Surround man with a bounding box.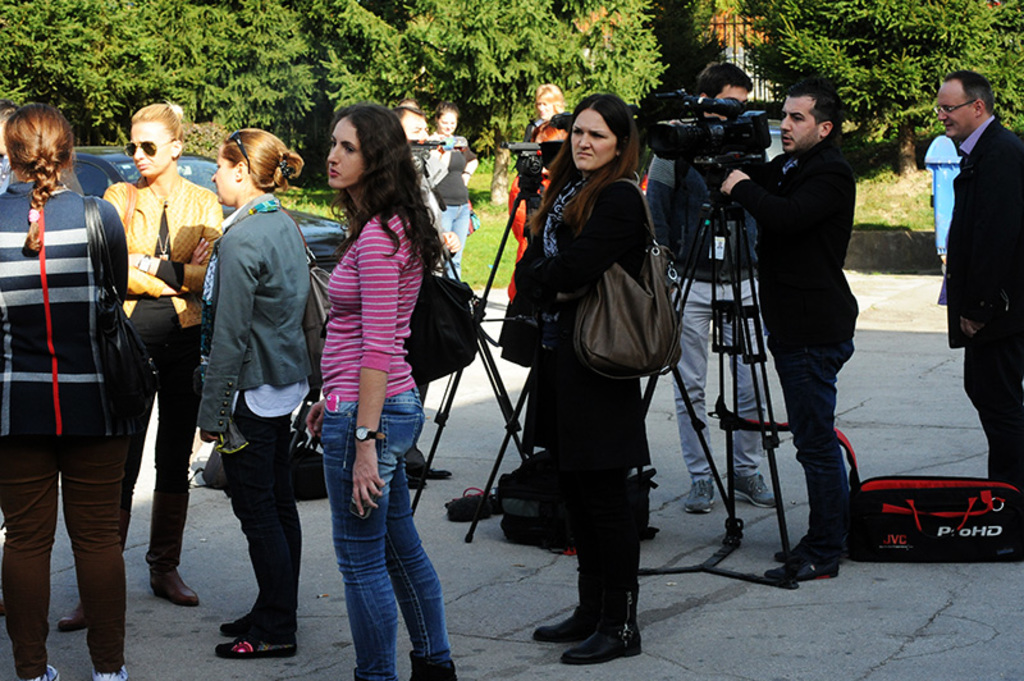
[left=716, top=81, right=861, bottom=582].
